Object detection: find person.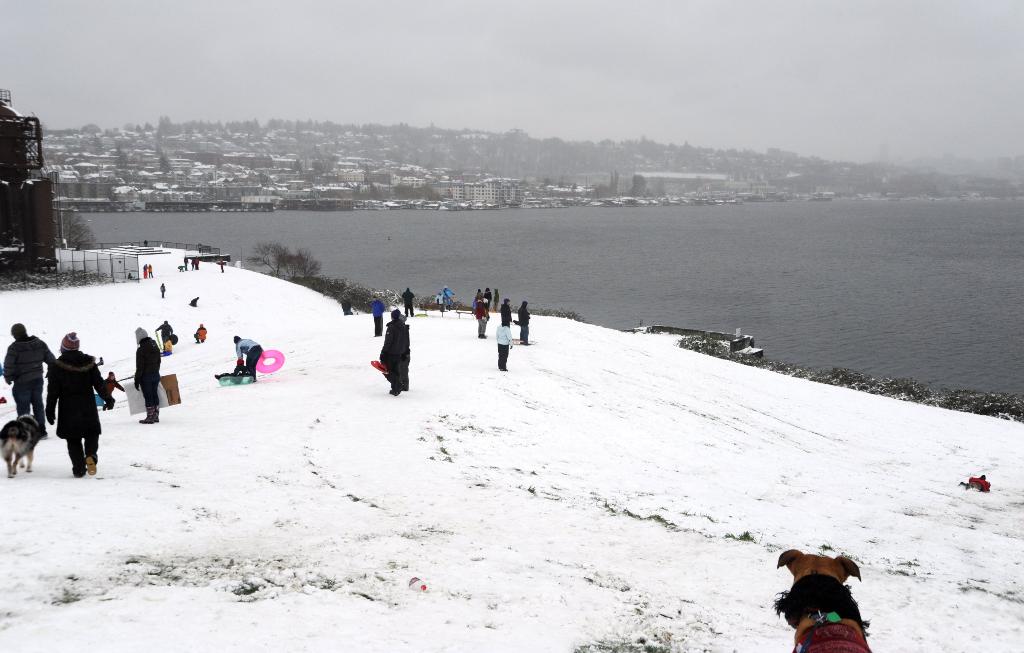
pyautogui.locateOnScreen(191, 328, 204, 342).
